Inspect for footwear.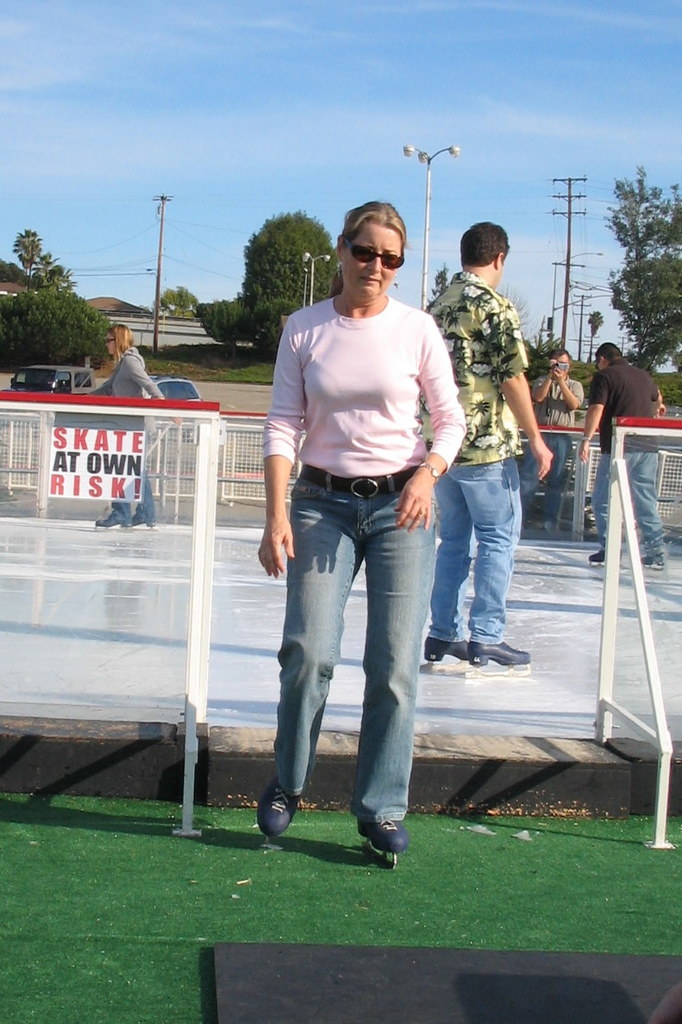
Inspection: <box>587,544,615,565</box>.
